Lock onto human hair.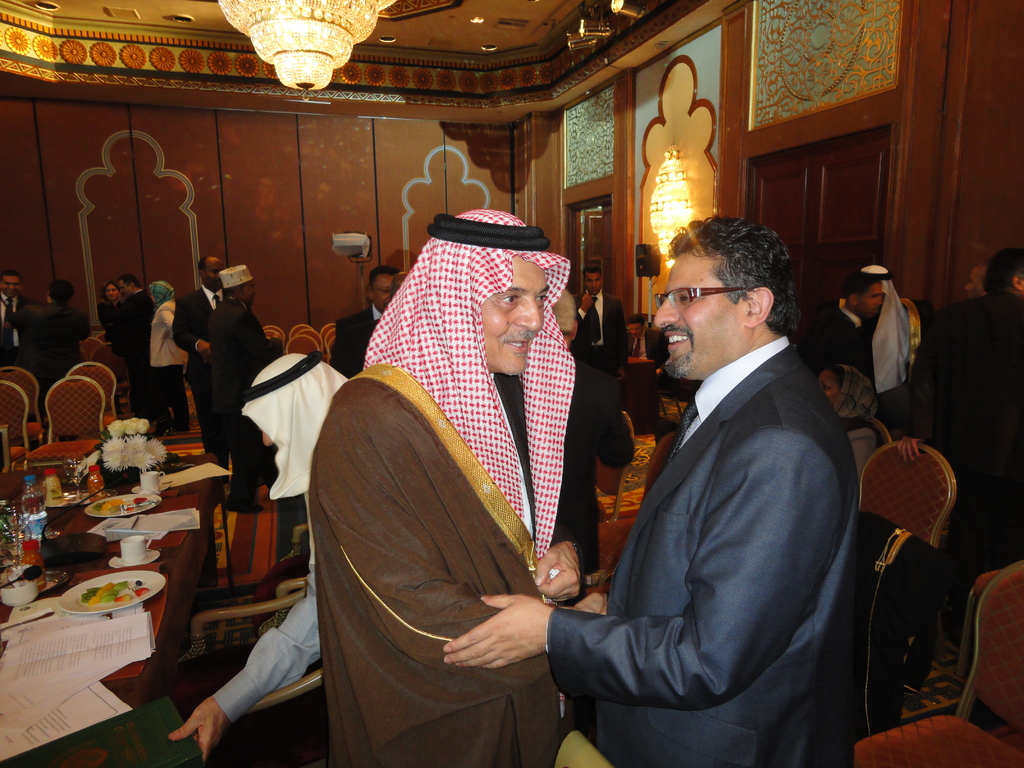
Locked: [102,280,124,299].
